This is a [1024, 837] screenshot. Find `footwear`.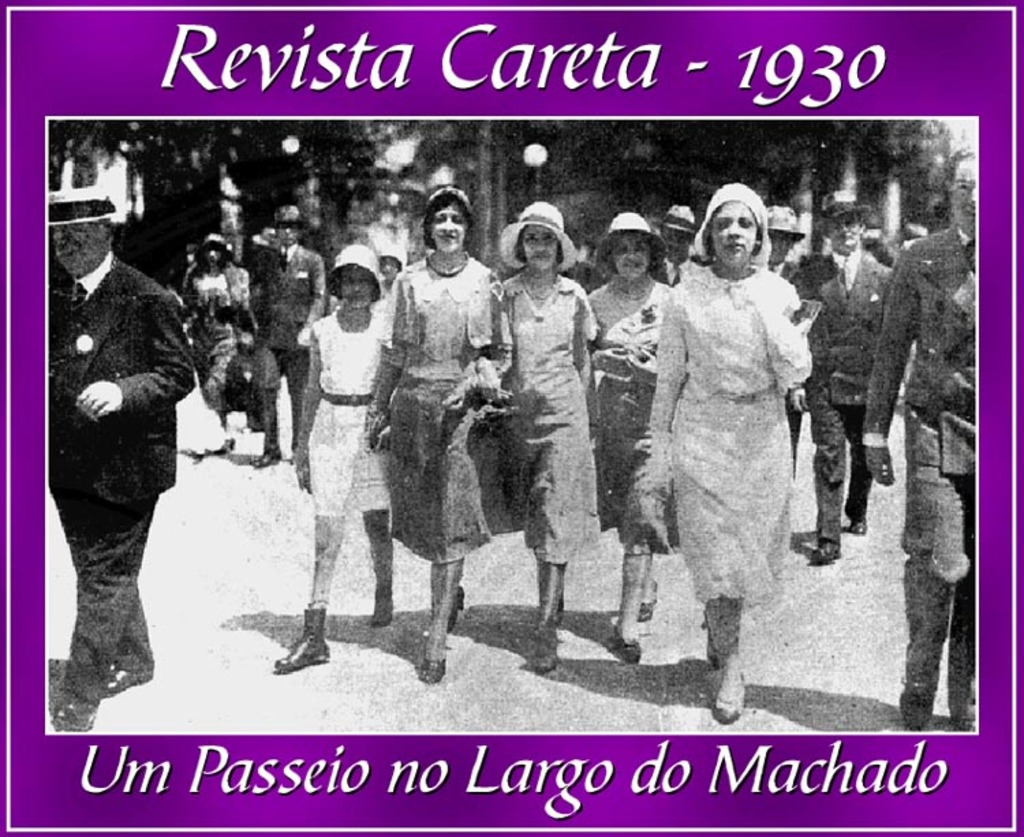
Bounding box: 714,673,741,720.
